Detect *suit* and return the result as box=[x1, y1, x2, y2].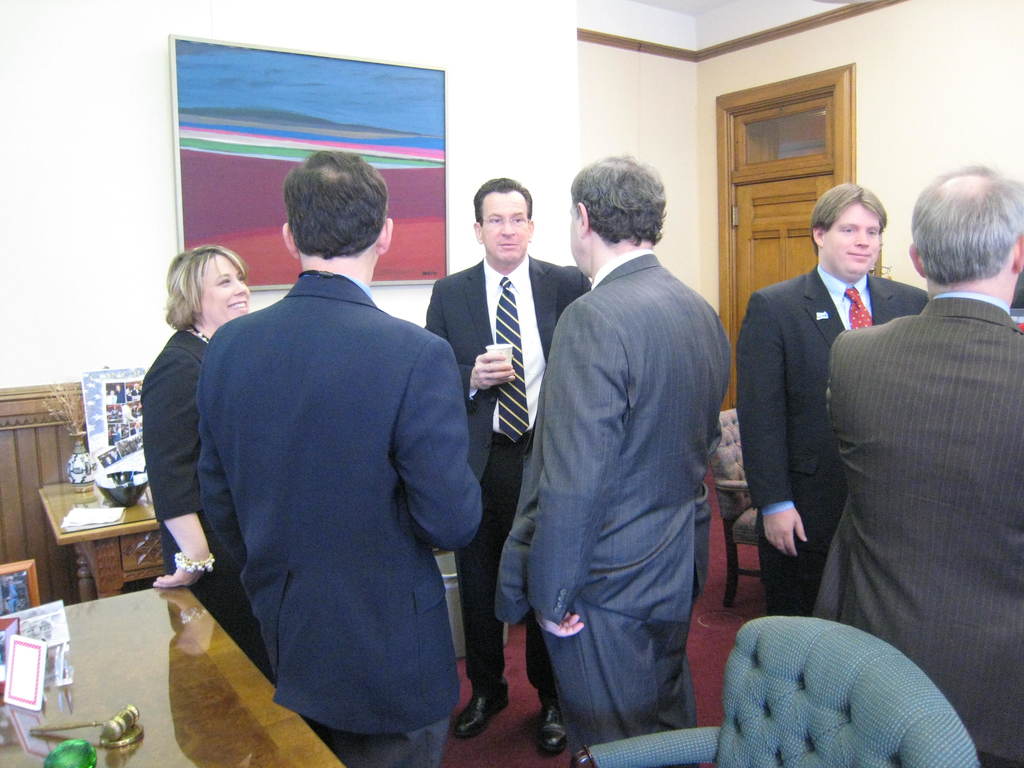
box=[812, 291, 1023, 767].
